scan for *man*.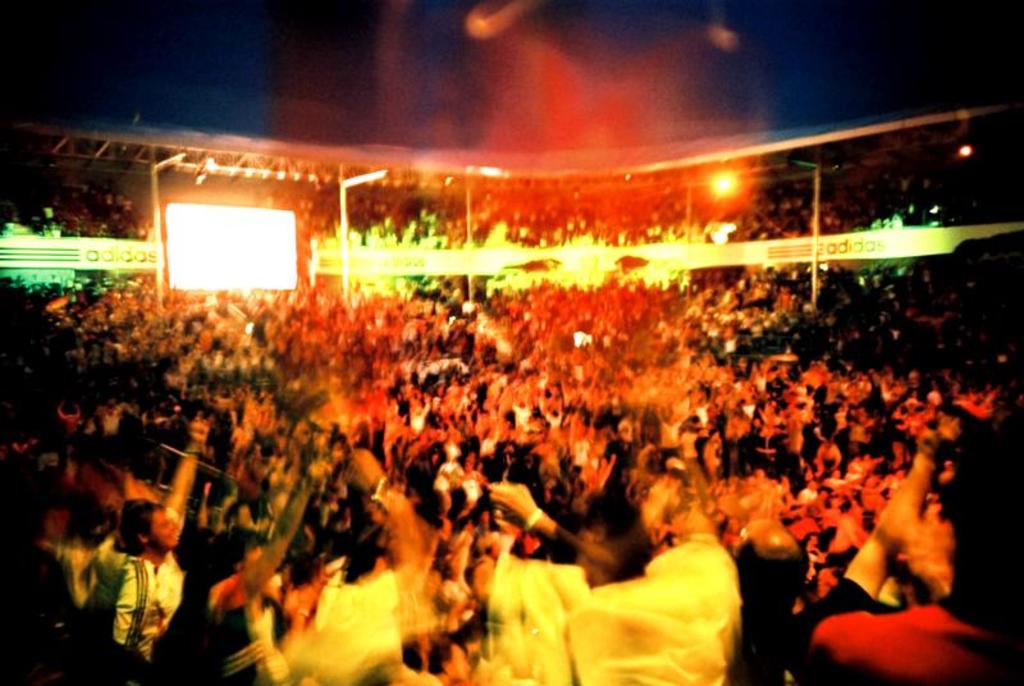
Scan result: [x1=87, y1=508, x2=180, y2=648].
